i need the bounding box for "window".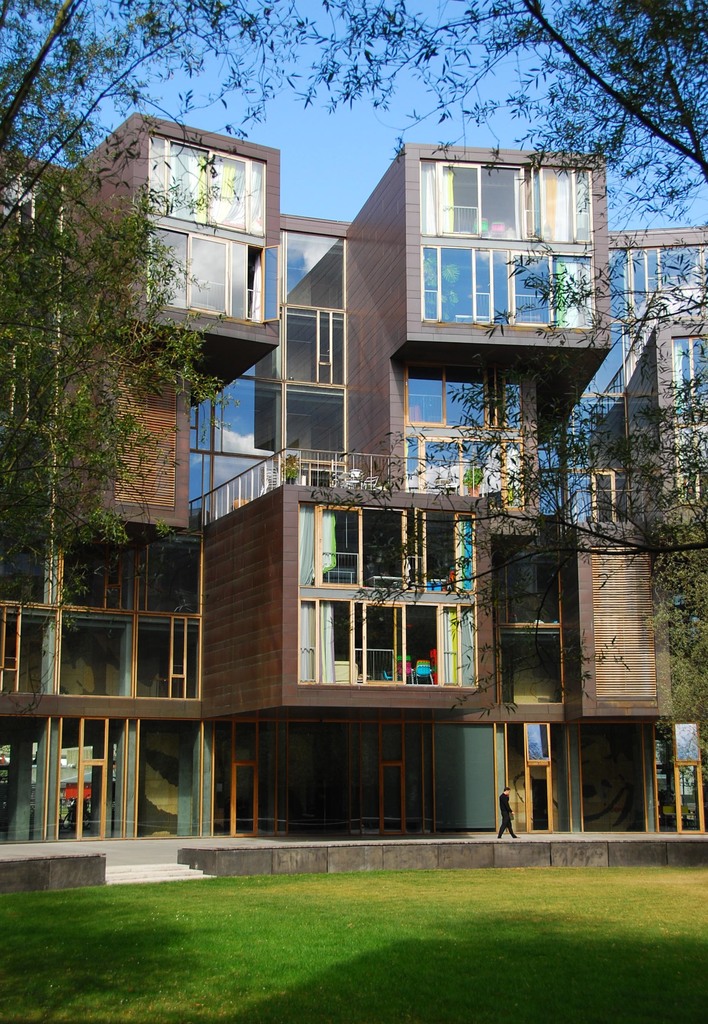
Here it is: crop(149, 136, 265, 231).
